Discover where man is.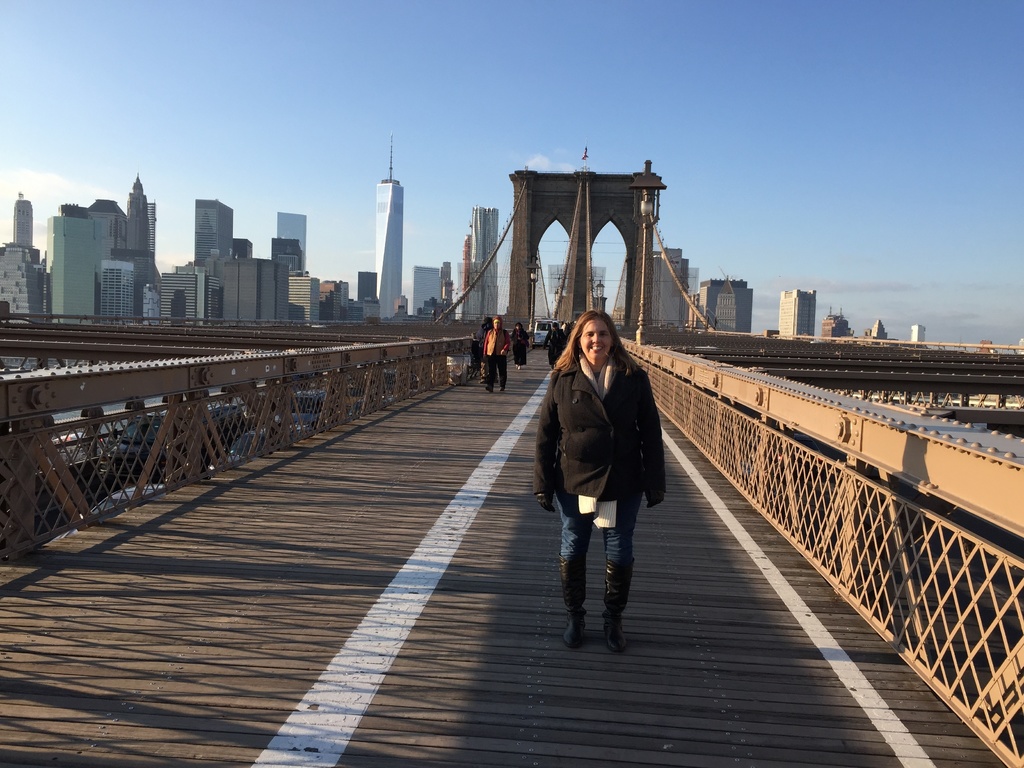
Discovered at detection(486, 314, 506, 394).
